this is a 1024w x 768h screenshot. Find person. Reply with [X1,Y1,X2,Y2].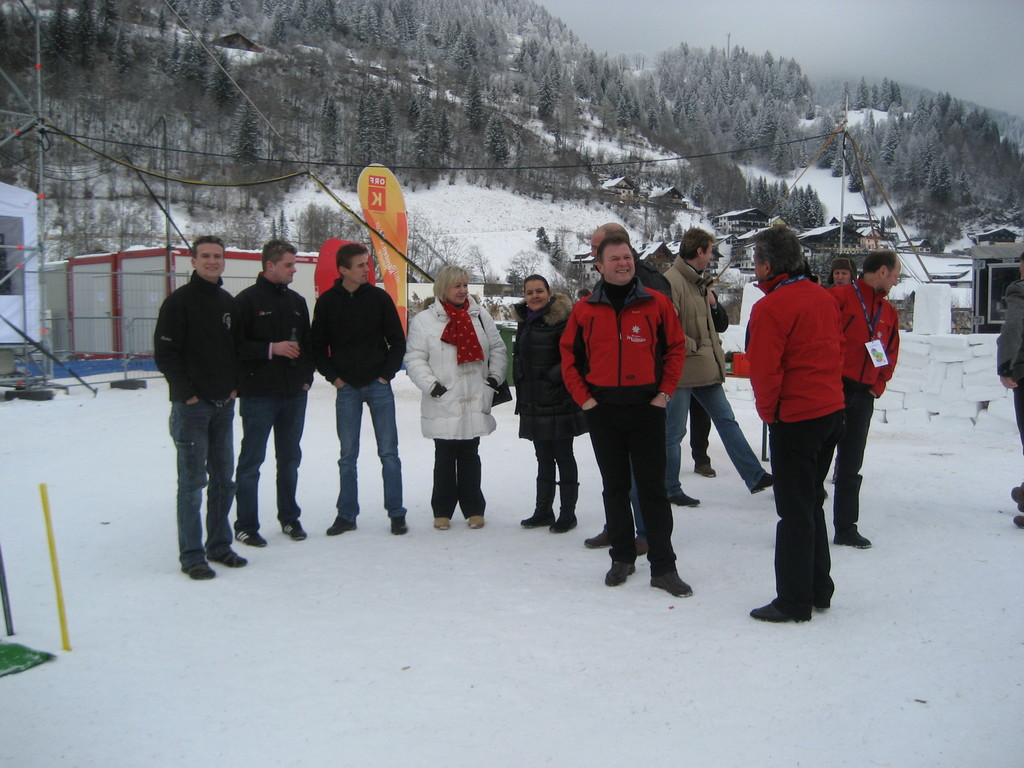
[655,231,772,509].
